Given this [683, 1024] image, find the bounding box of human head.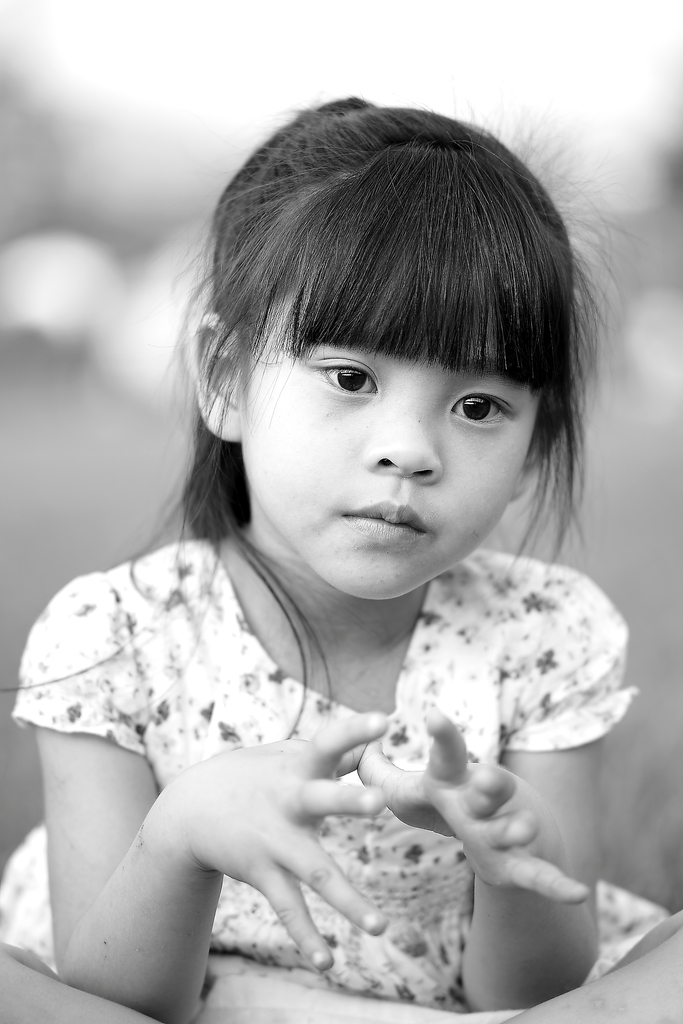
box(180, 107, 577, 583).
